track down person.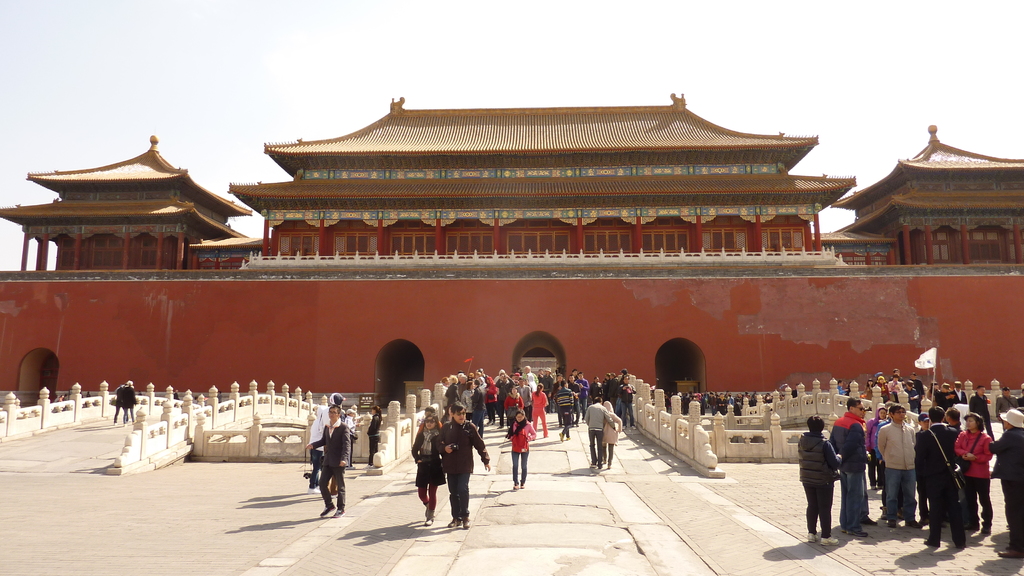
Tracked to left=788, top=412, right=843, bottom=550.
